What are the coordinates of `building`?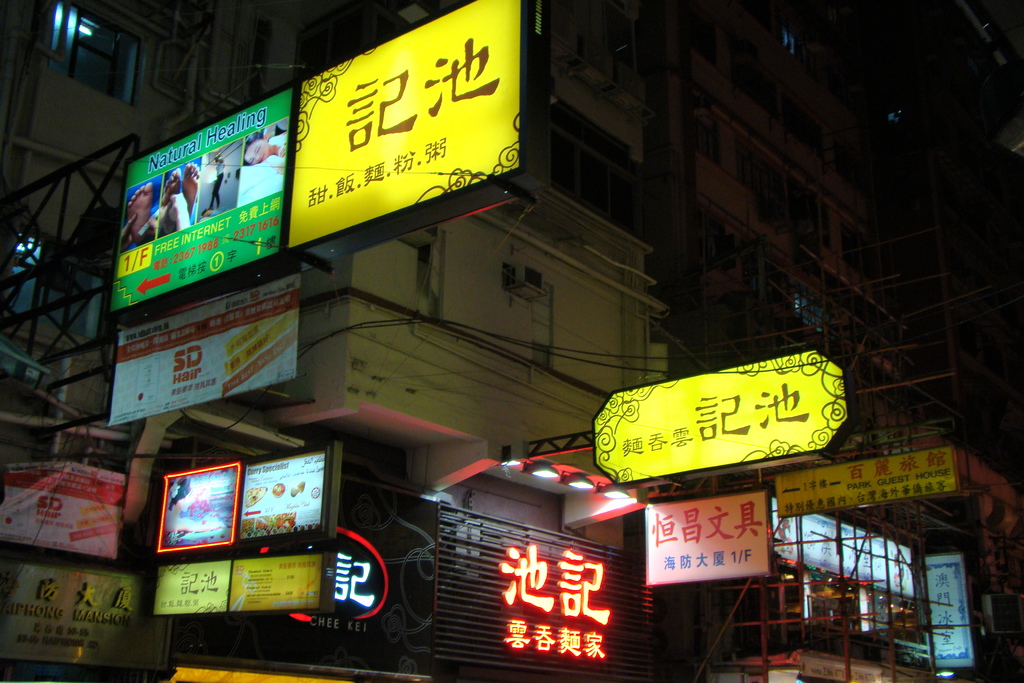
(x1=668, y1=3, x2=1023, y2=682).
